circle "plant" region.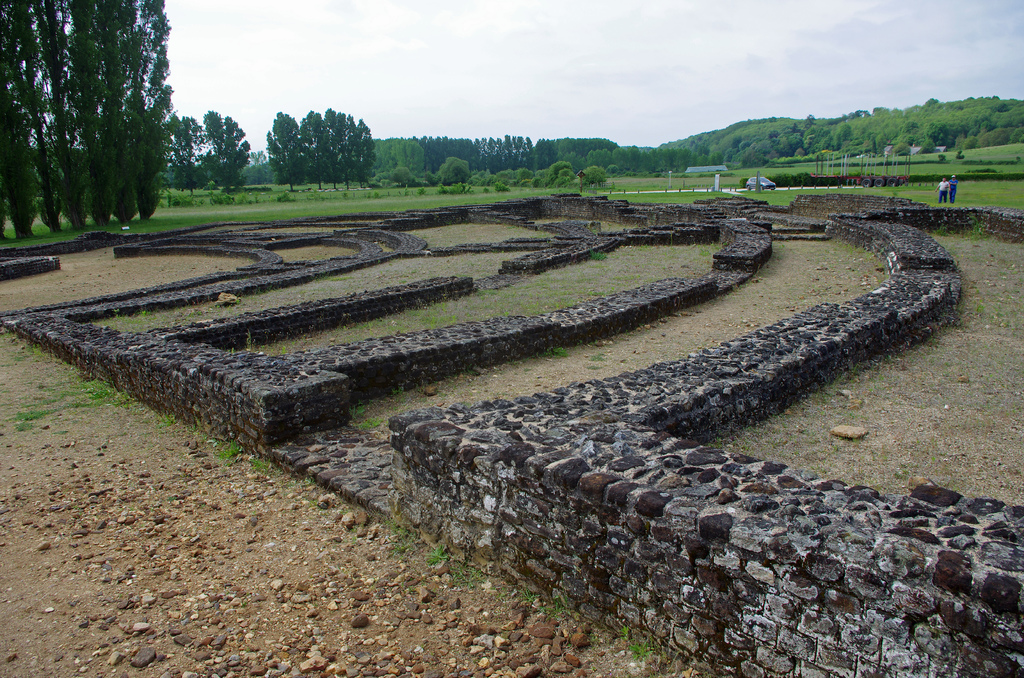
Region: Rect(618, 626, 649, 658).
